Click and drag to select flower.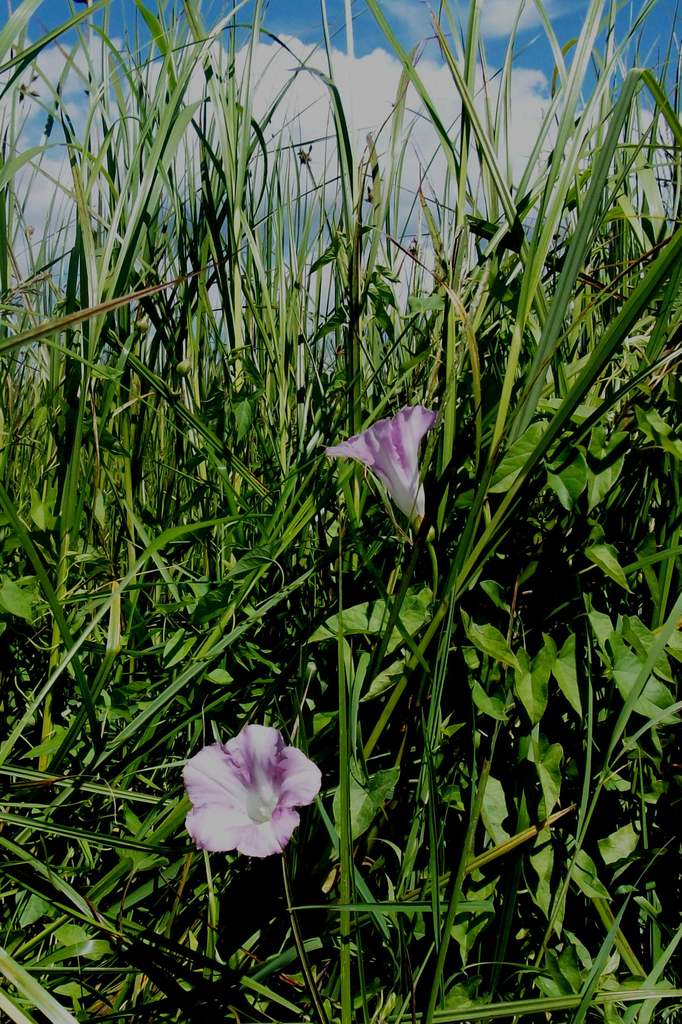
Selection: locate(319, 397, 441, 532).
